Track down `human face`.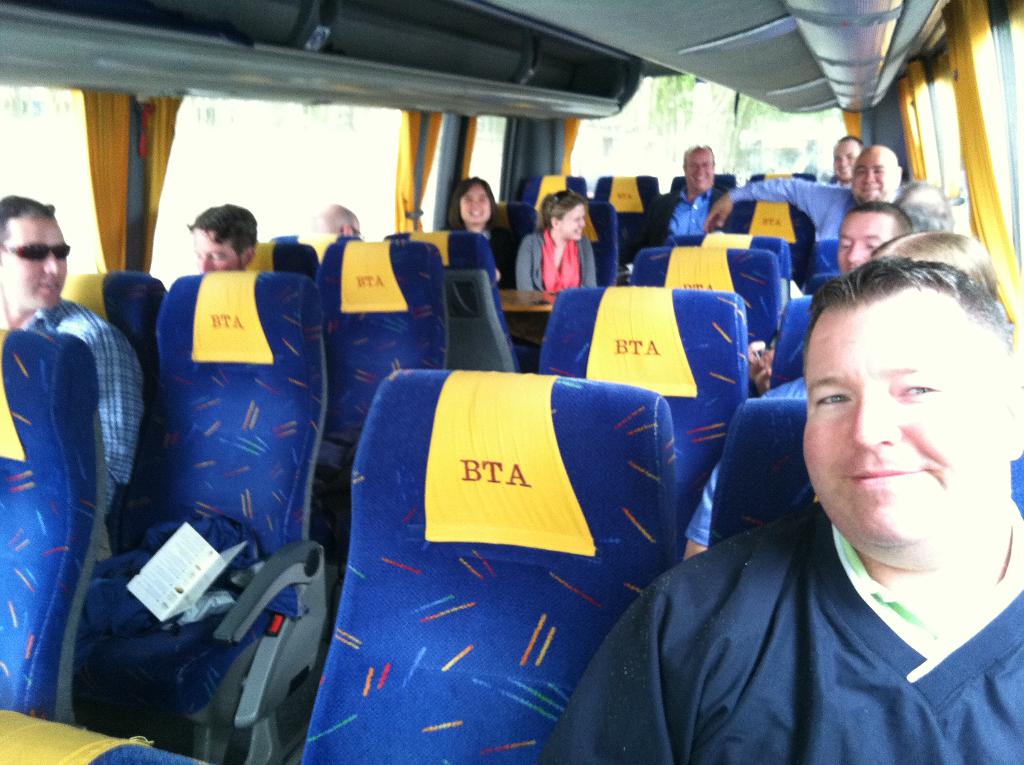
Tracked to box=[558, 203, 585, 241].
